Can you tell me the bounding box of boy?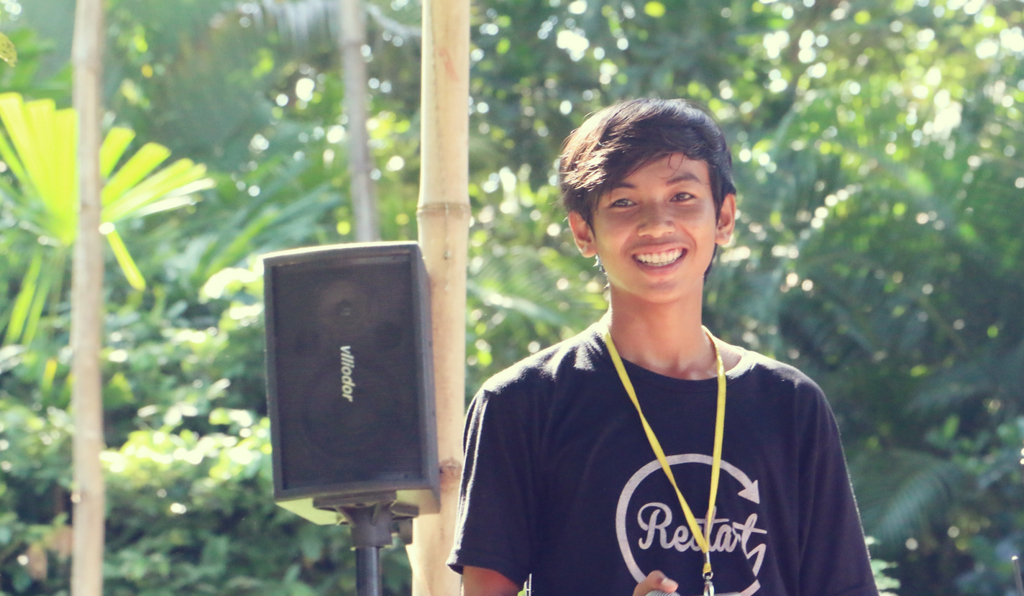
bbox=[441, 96, 883, 595].
